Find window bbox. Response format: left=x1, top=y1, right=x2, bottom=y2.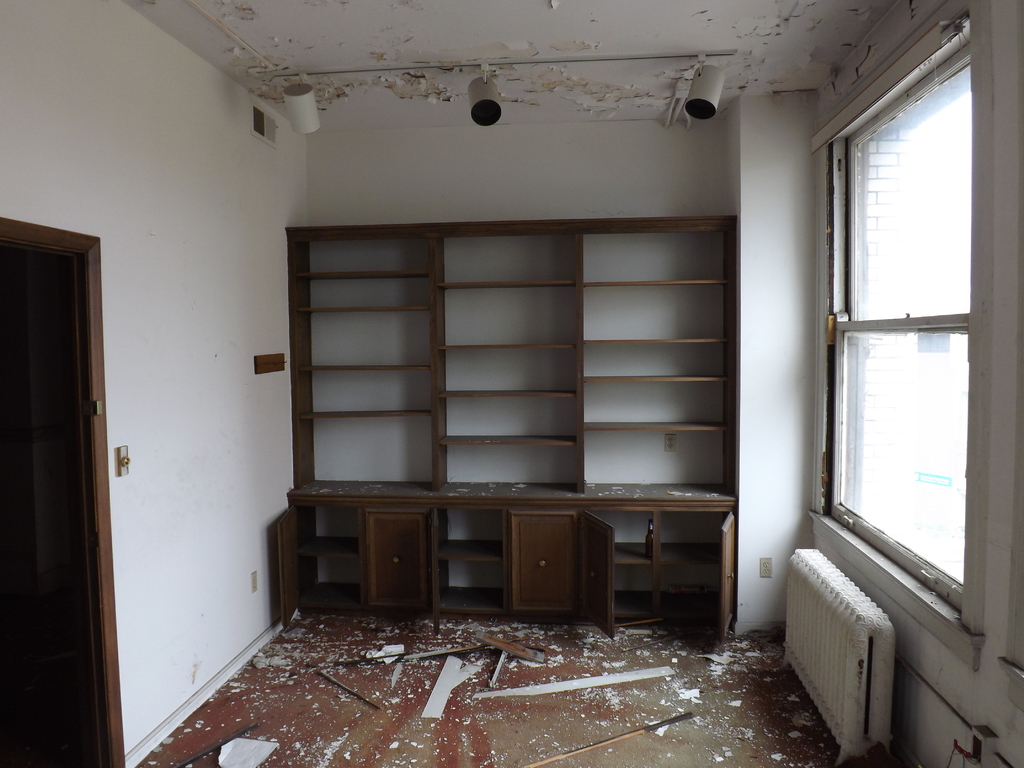
left=781, top=39, right=988, bottom=662.
